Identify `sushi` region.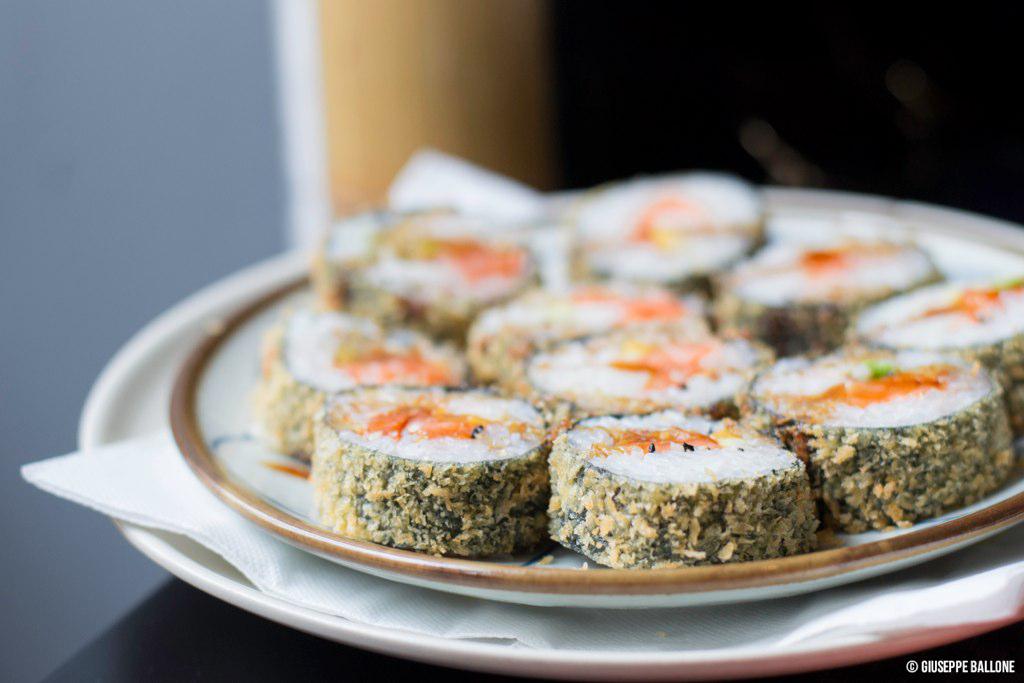
Region: (left=320, top=387, right=557, bottom=560).
